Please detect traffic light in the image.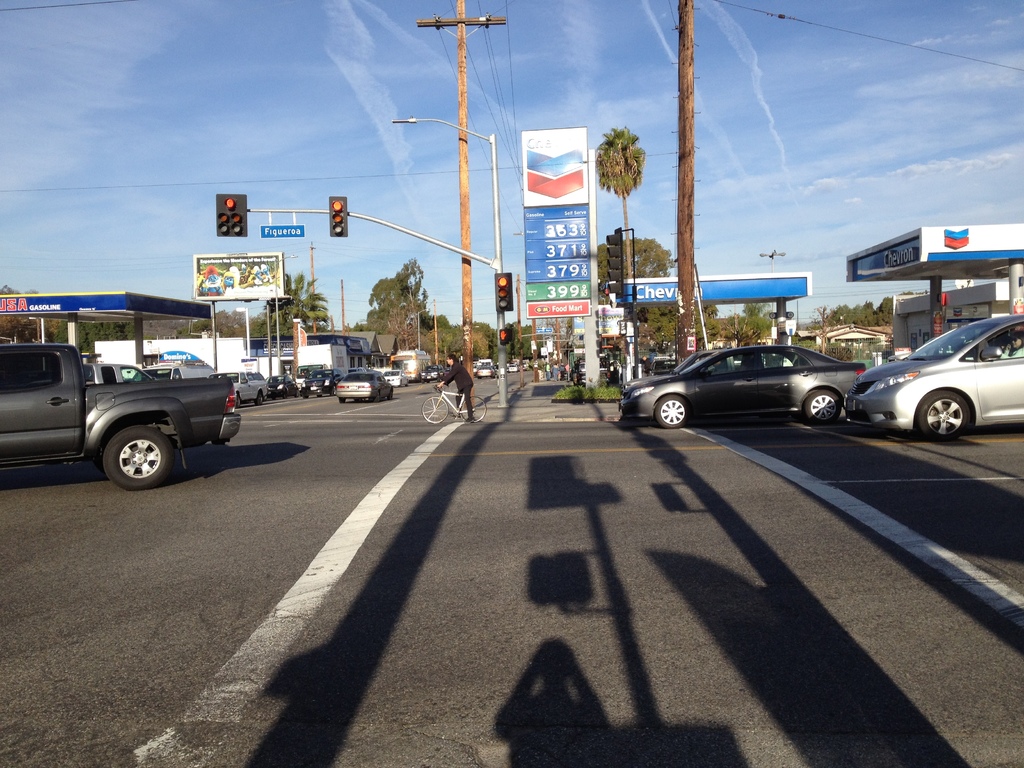
detection(215, 194, 247, 237).
